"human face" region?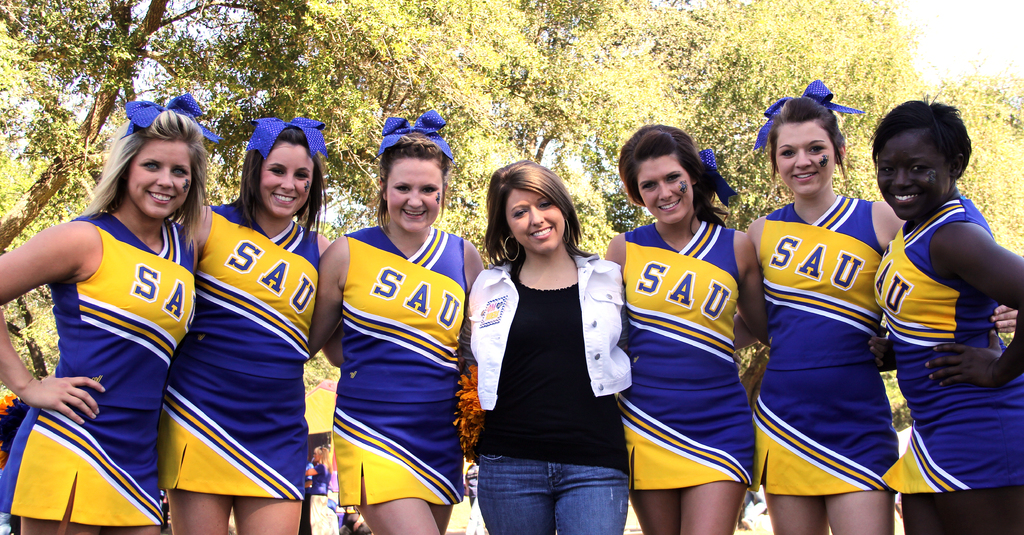
772/122/833/195
